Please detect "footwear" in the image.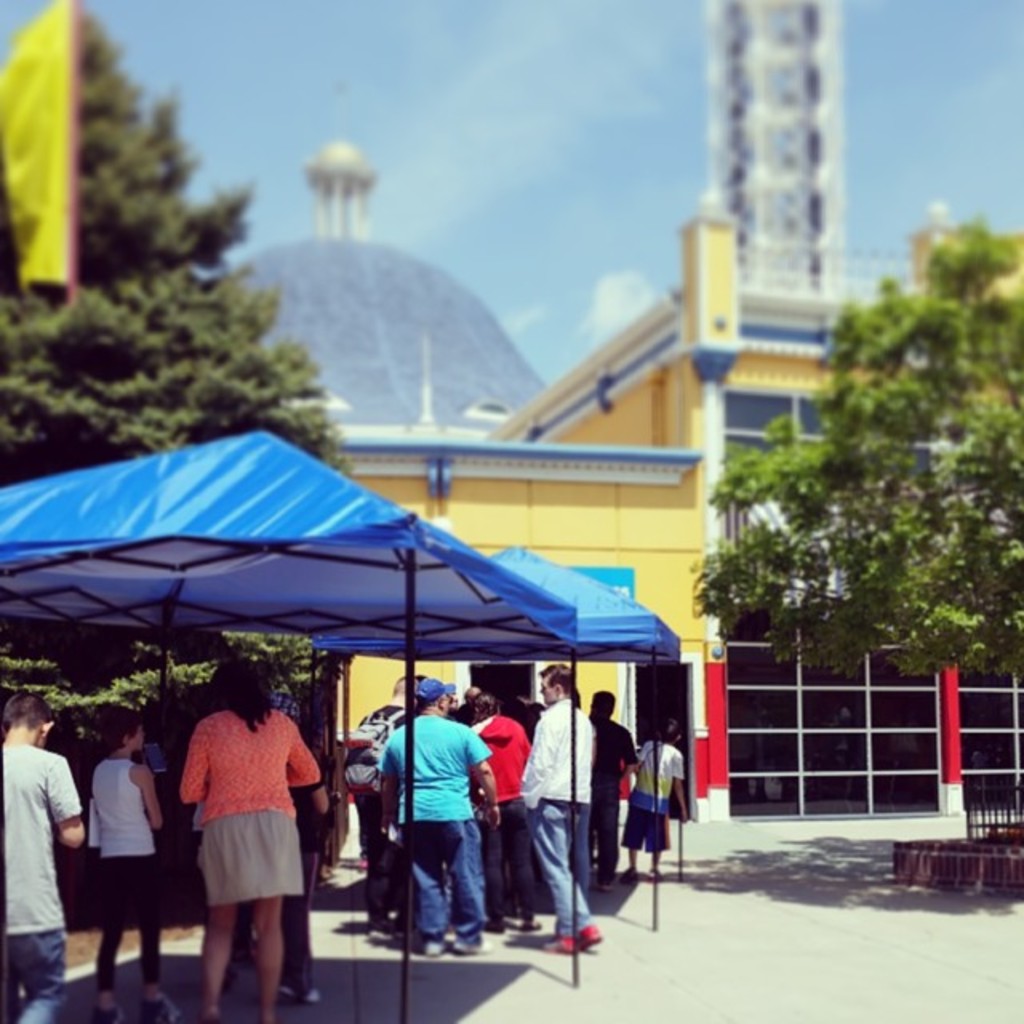
{"x1": 640, "y1": 867, "x2": 661, "y2": 882}.
